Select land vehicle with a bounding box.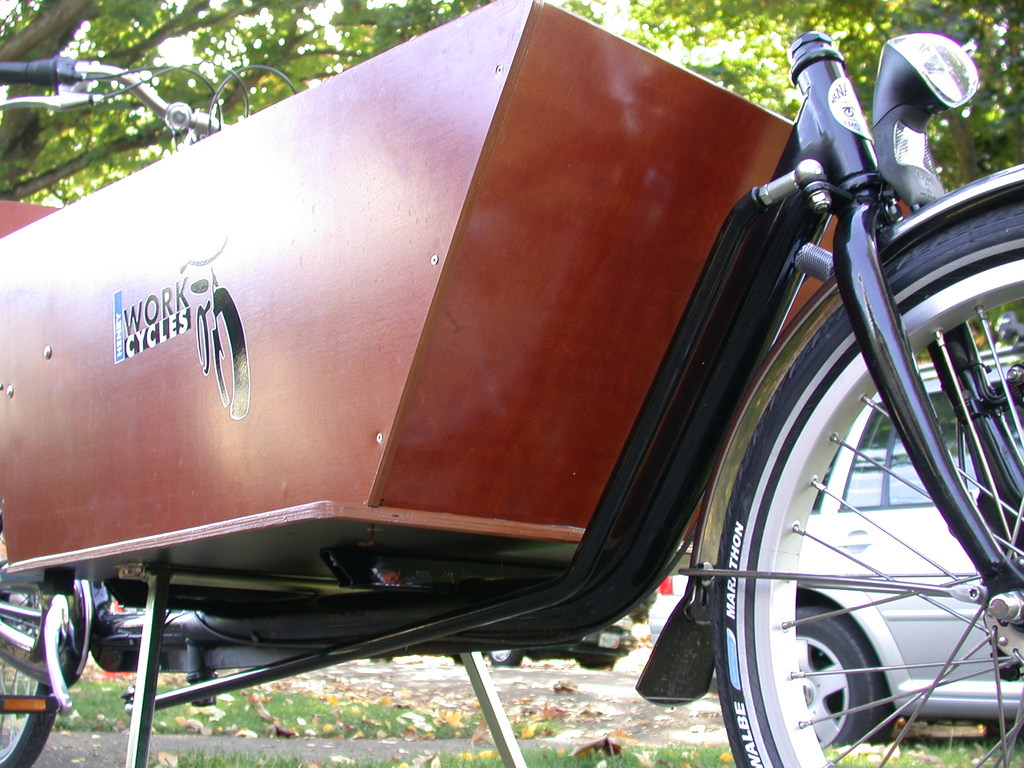
[x1=10, y1=0, x2=1023, y2=767].
